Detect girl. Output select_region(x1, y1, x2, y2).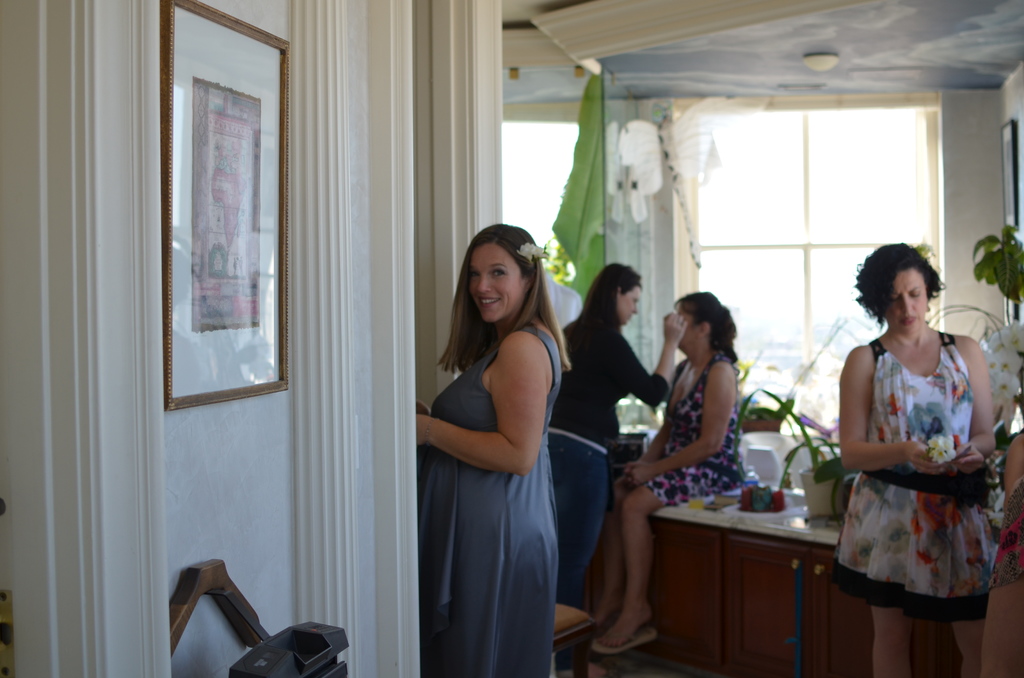
select_region(841, 238, 1006, 677).
